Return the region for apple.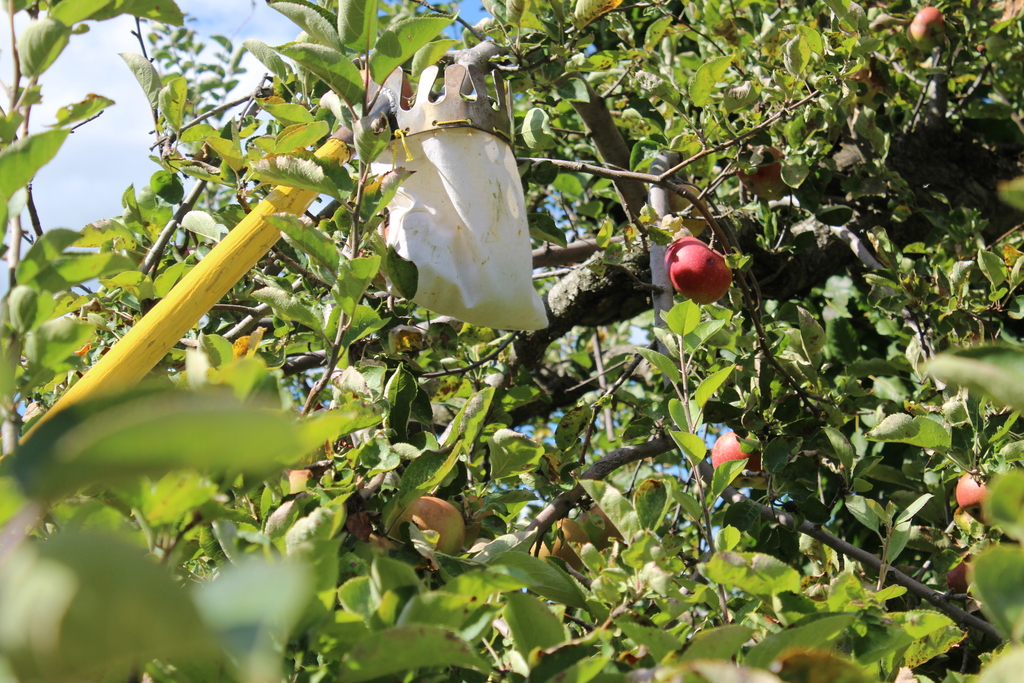
(738, 144, 786, 199).
